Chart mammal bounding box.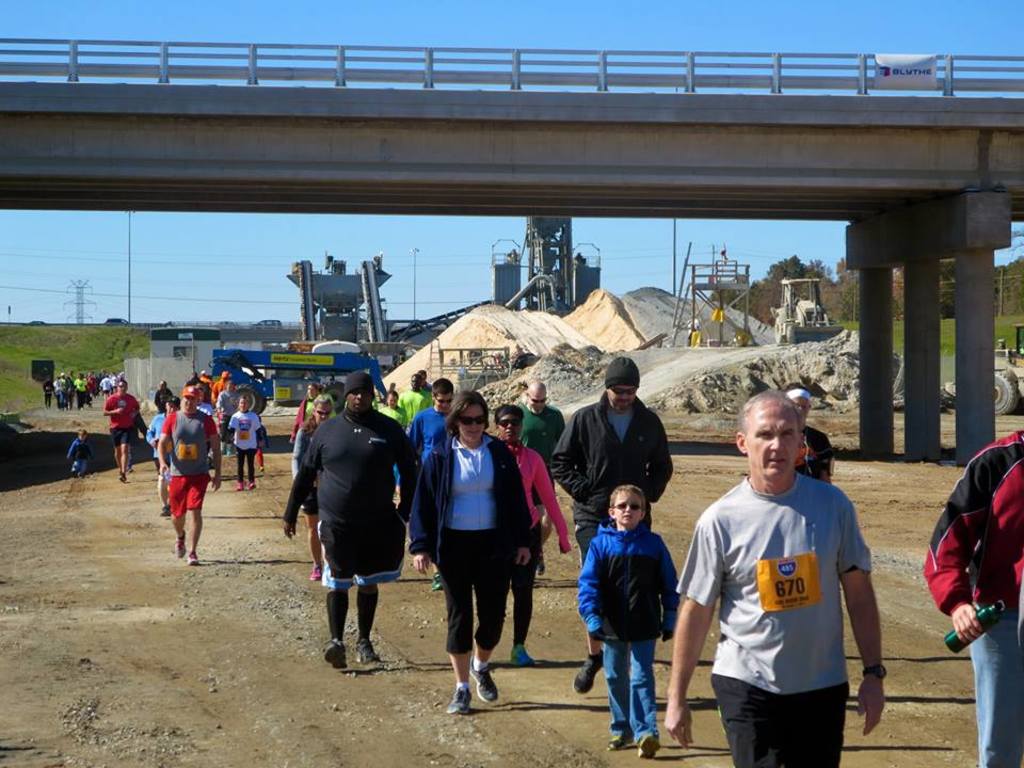
Charted: 156 379 173 396.
